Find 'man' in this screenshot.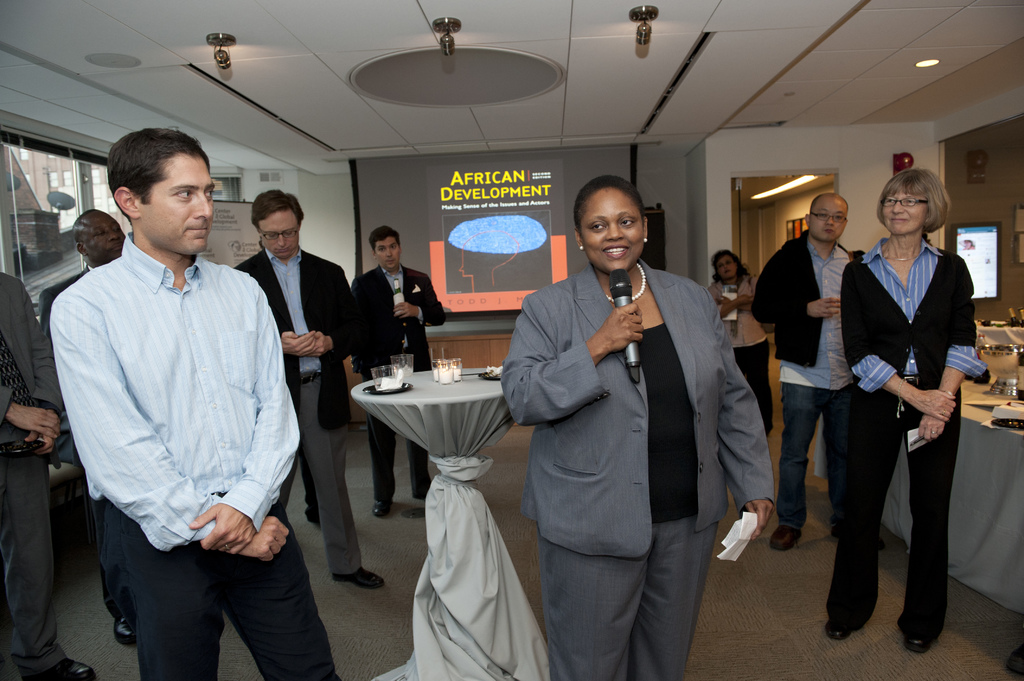
The bounding box for 'man' is <region>346, 231, 454, 526</region>.
